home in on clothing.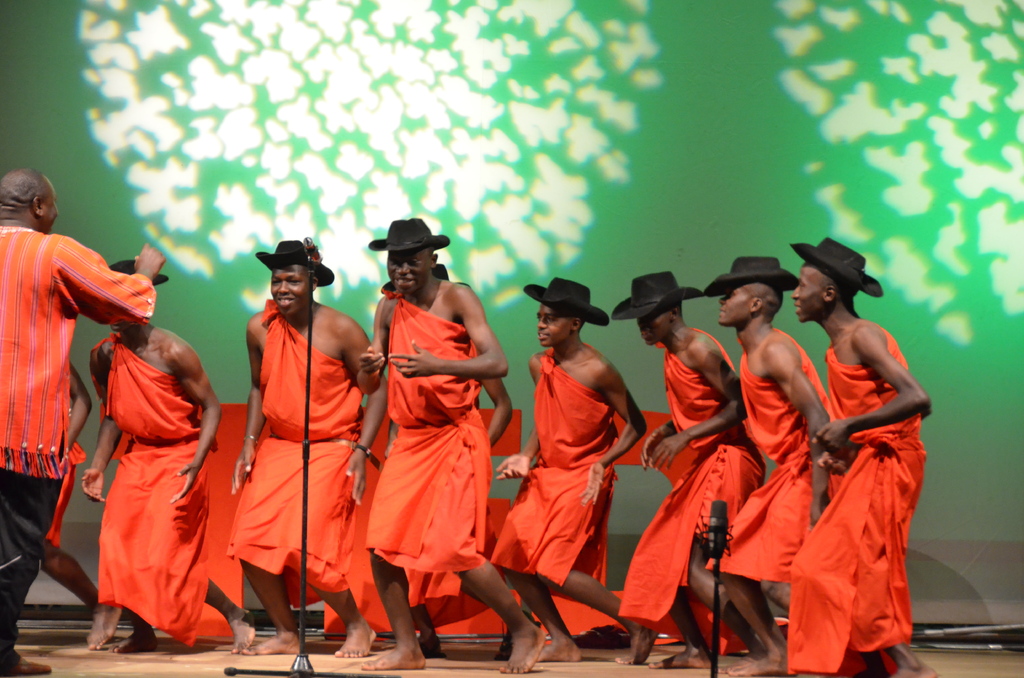
Homed in at rect(706, 323, 836, 583).
